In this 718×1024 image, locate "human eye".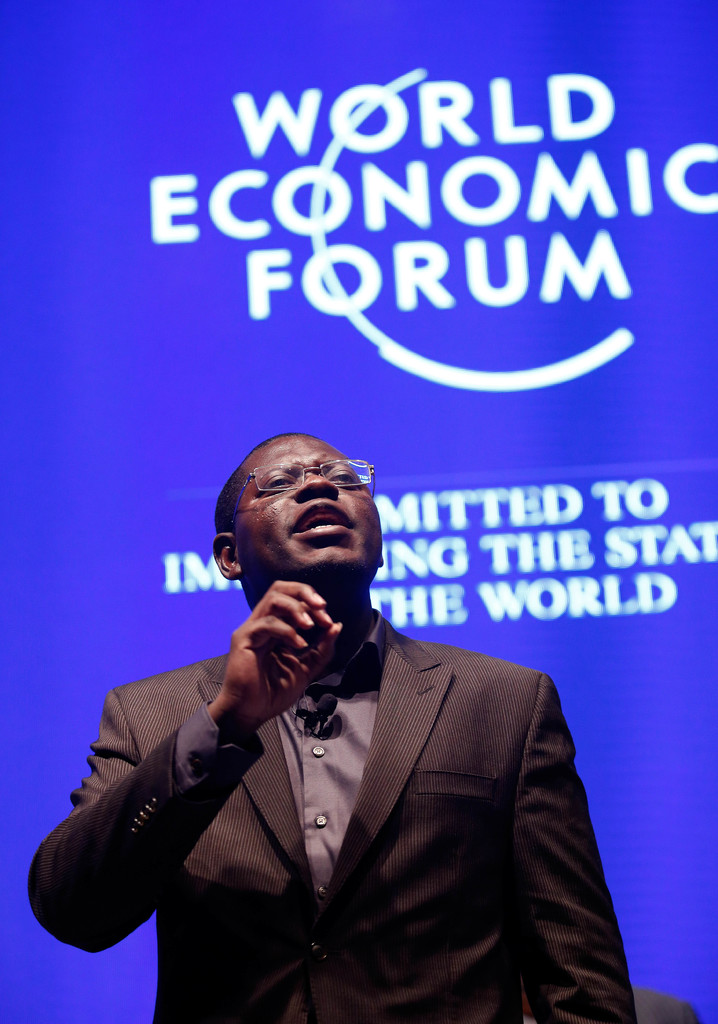
Bounding box: left=330, top=455, right=362, bottom=483.
